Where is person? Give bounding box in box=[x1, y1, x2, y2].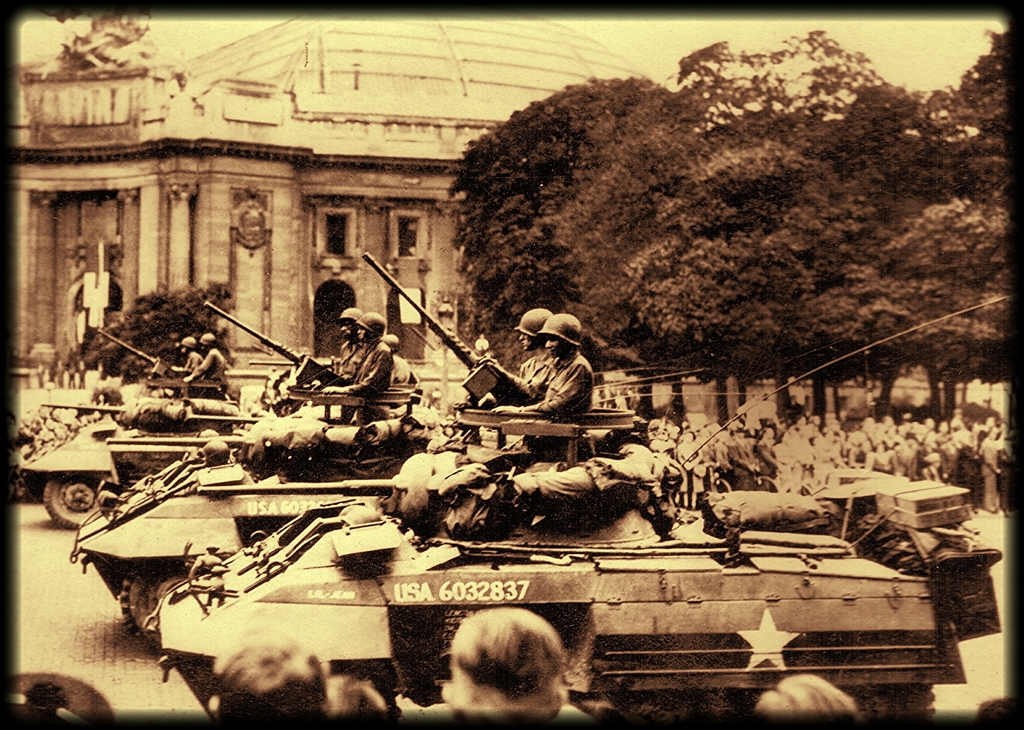
box=[486, 317, 607, 484].
